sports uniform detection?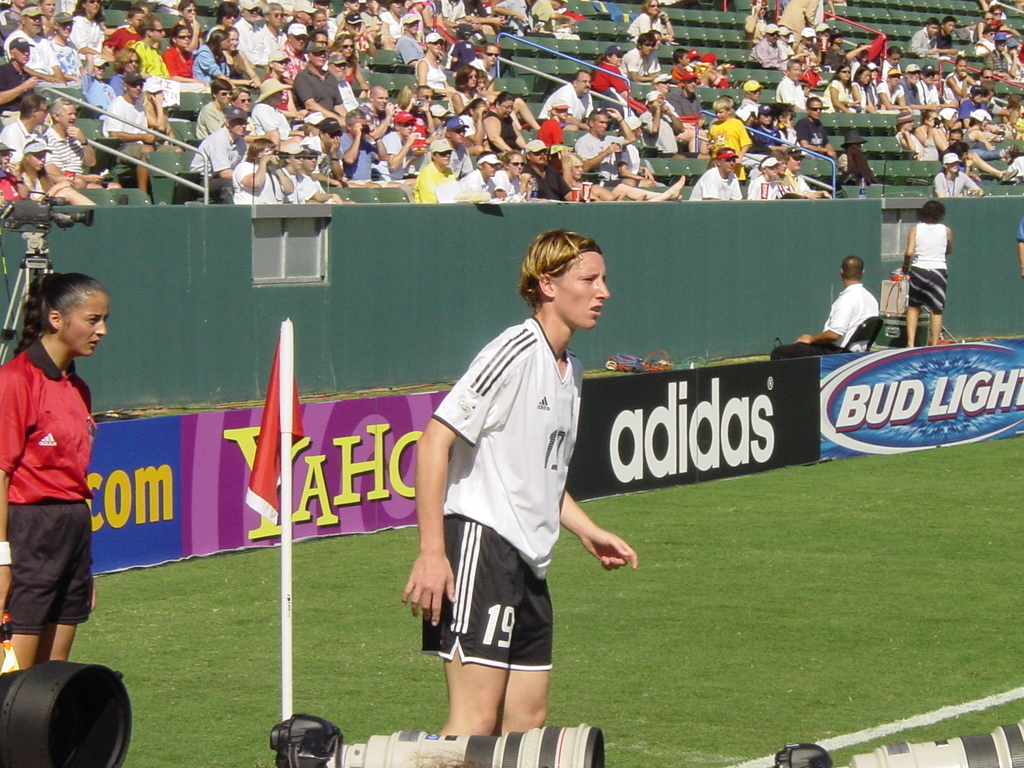
x1=0 y1=335 x2=97 y2=643
